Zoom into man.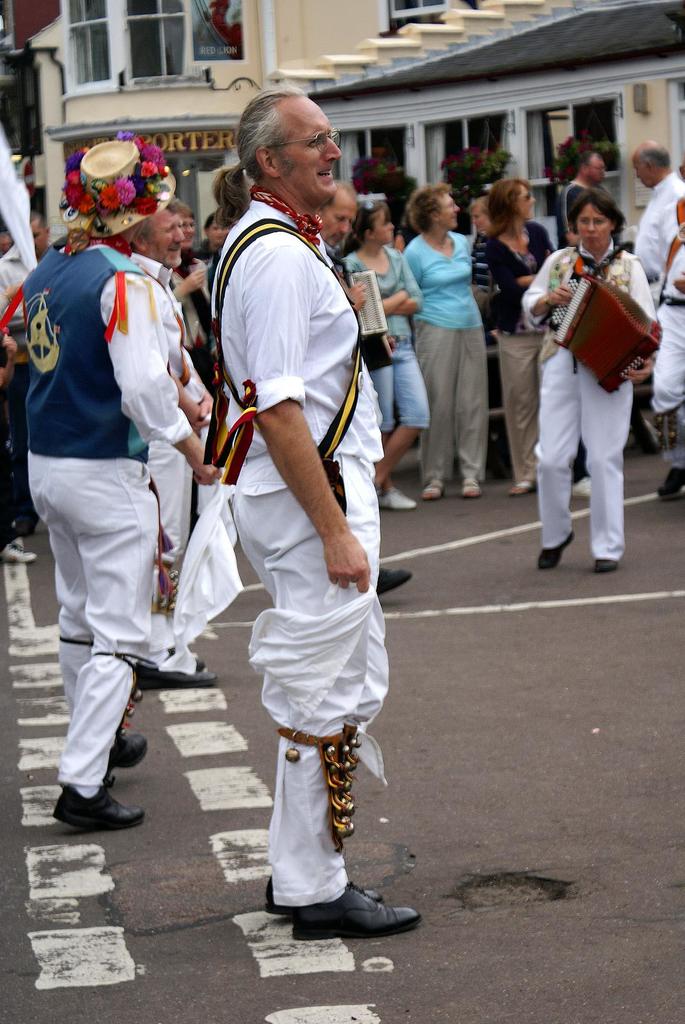
Zoom target: 123, 200, 195, 564.
